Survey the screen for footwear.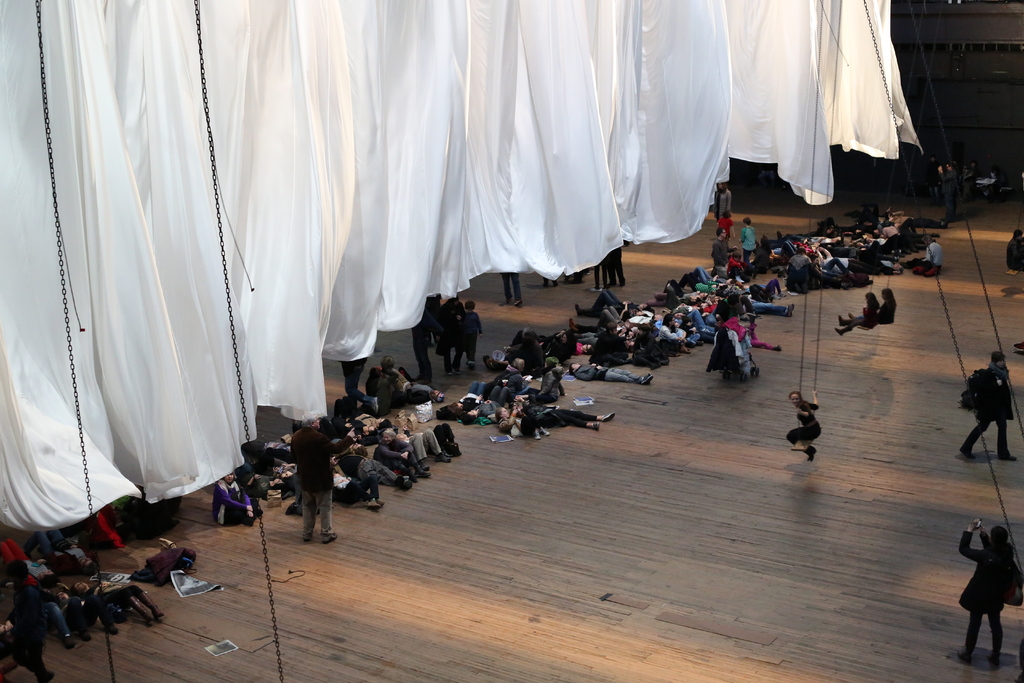
Survey found: <bbox>594, 422, 600, 429</bbox>.
